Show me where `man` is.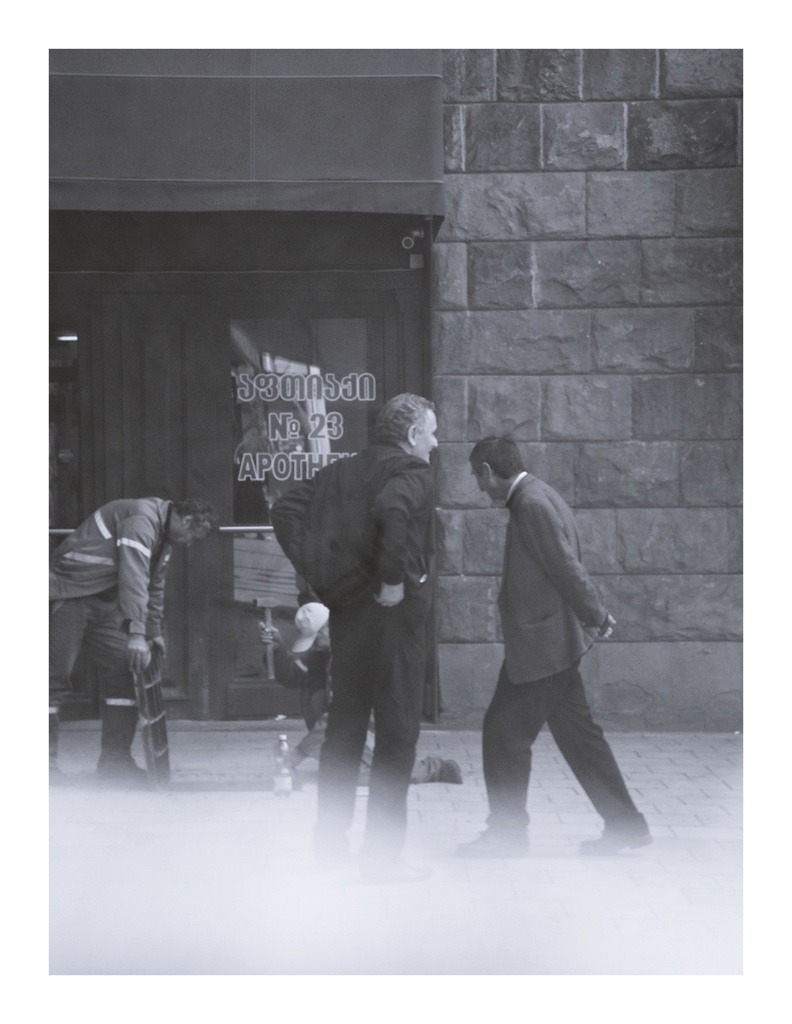
`man` is at 456, 412, 637, 870.
